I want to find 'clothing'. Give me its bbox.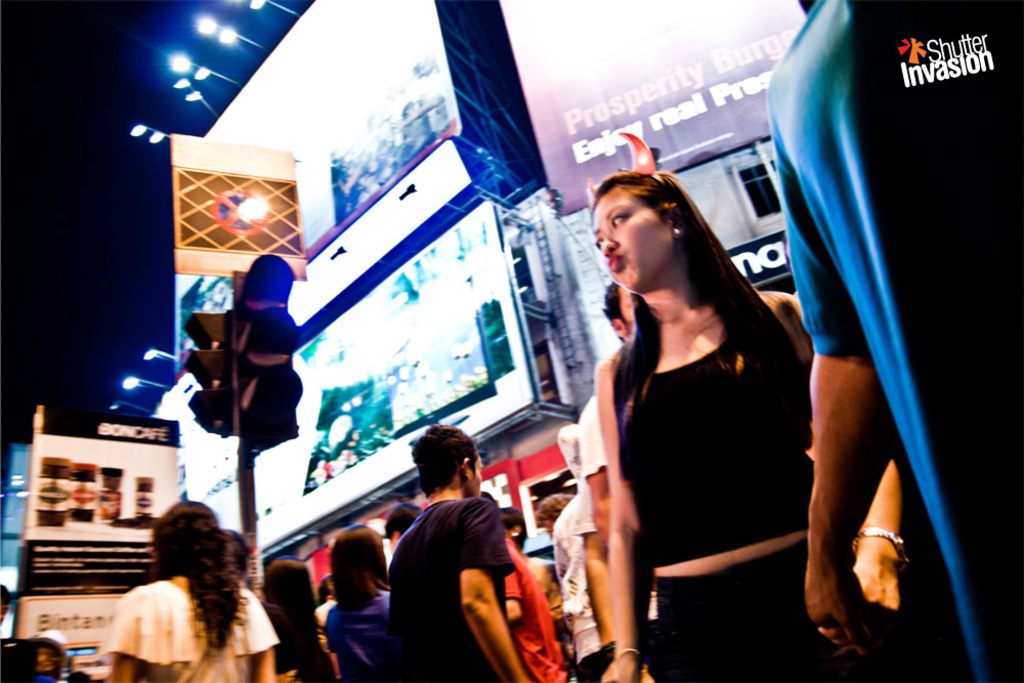
[left=526, top=555, right=583, bottom=682].
